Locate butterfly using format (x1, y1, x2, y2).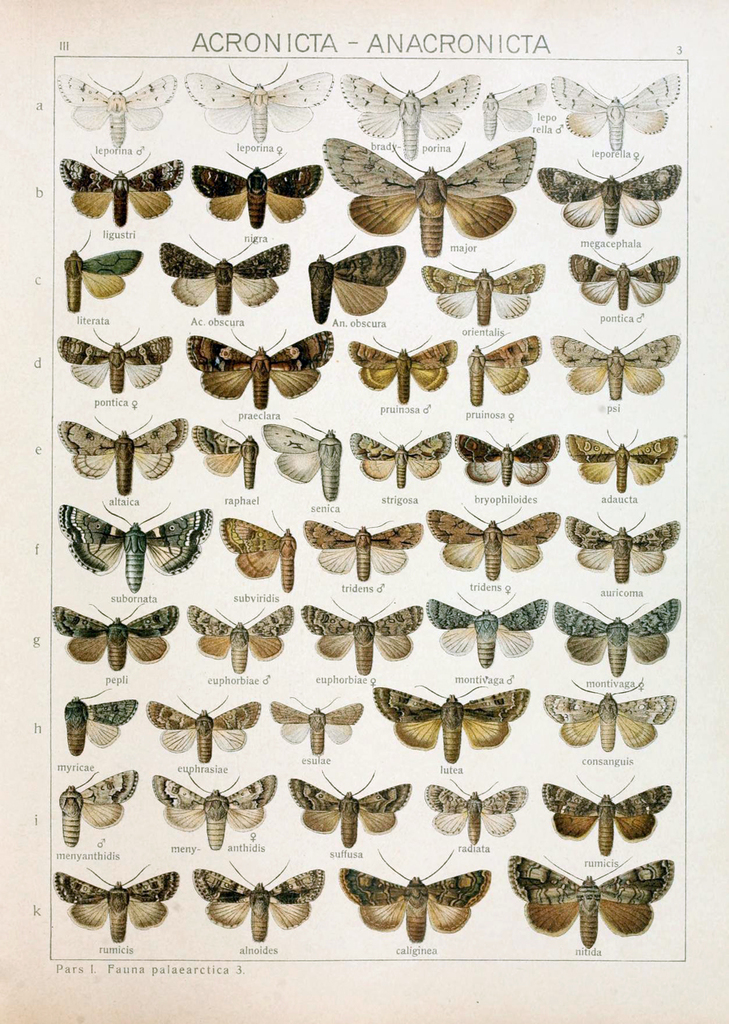
(416, 261, 547, 326).
